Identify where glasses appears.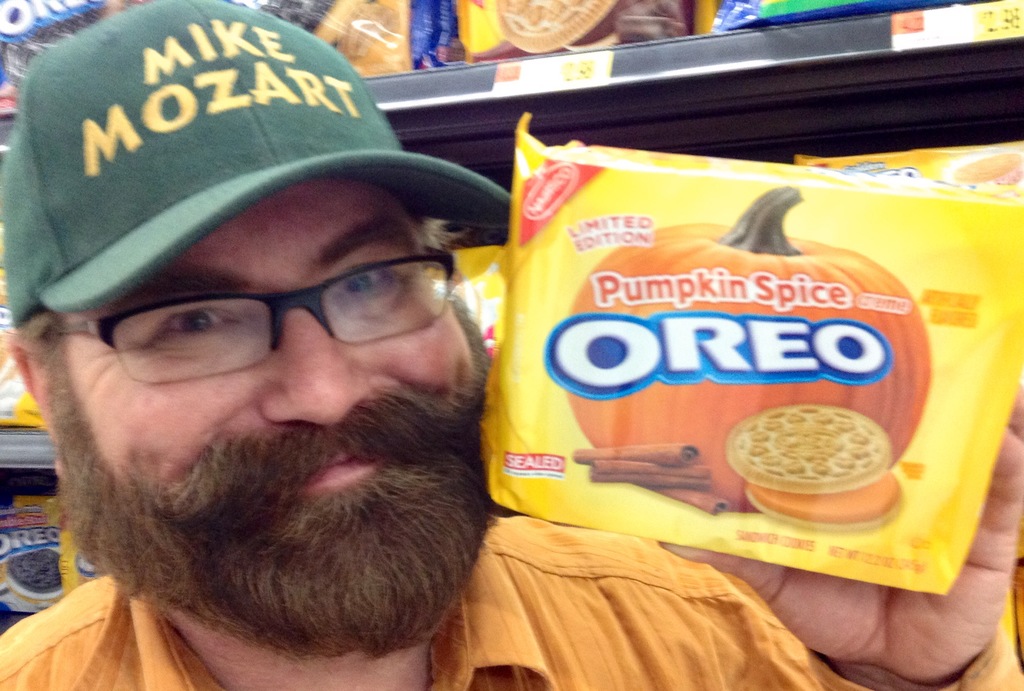
Appears at (x1=57, y1=237, x2=460, y2=388).
